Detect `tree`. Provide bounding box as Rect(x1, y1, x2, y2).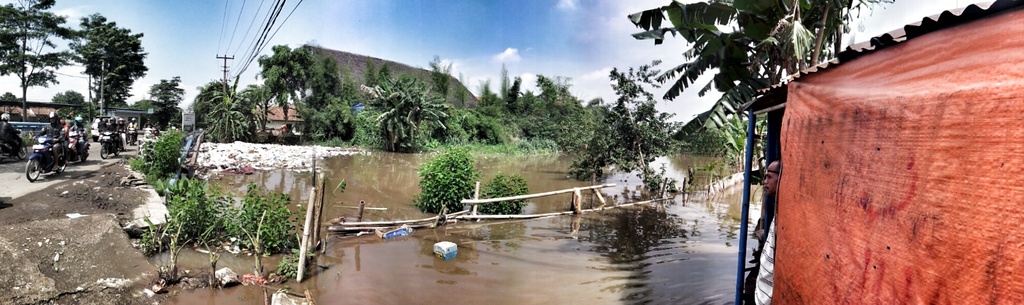
Rect(261, 43, 344, 145).
